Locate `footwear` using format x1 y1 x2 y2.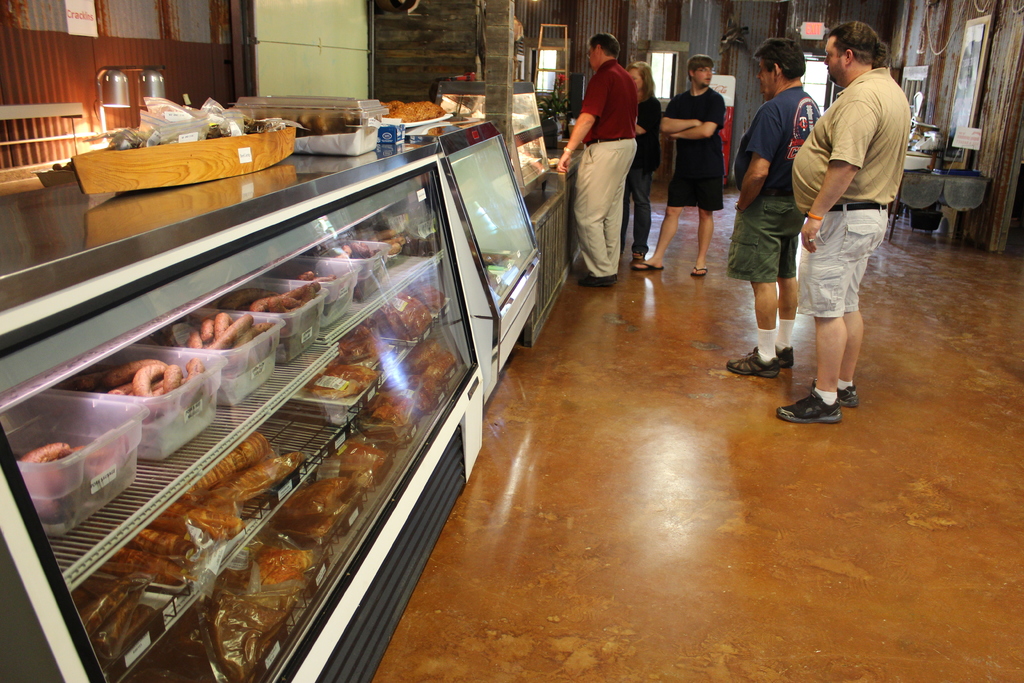
635 233 653 253.
